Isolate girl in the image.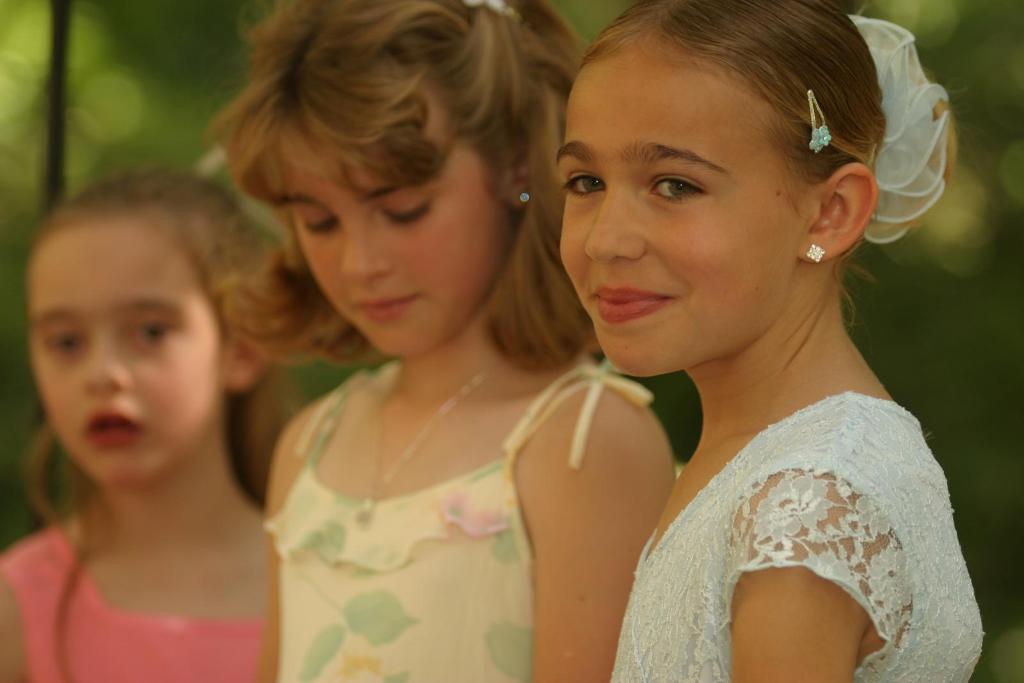
Isolated region: box(206, 0, 675, 682).
